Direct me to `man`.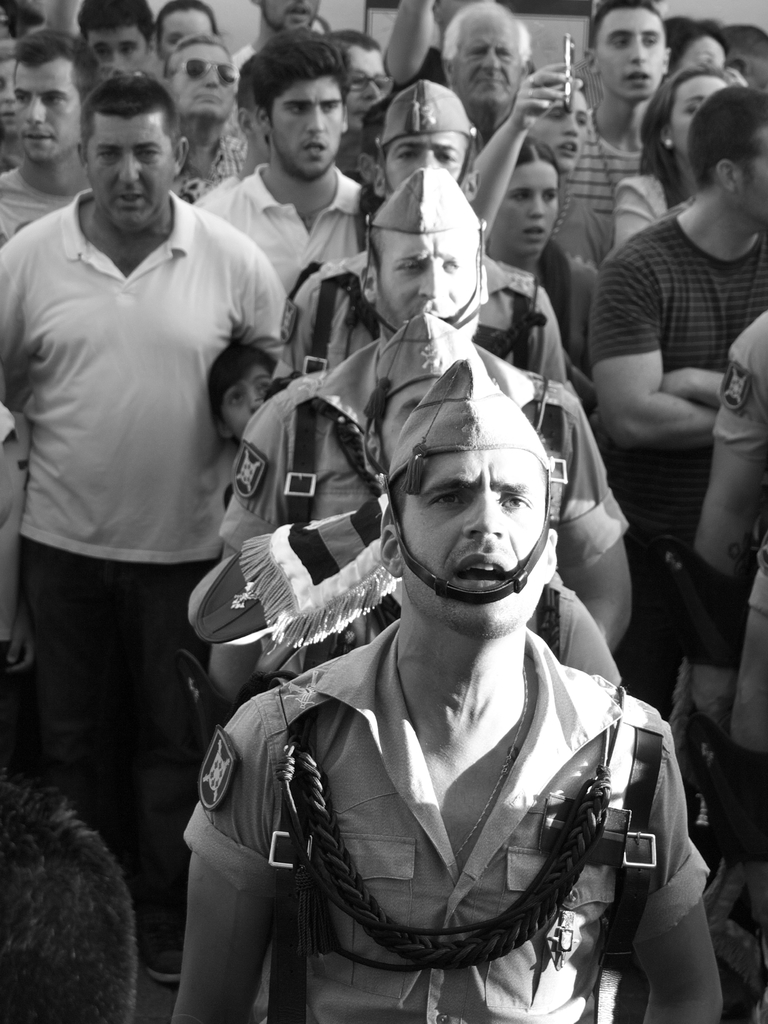
Direction: 270:79:566:396.
